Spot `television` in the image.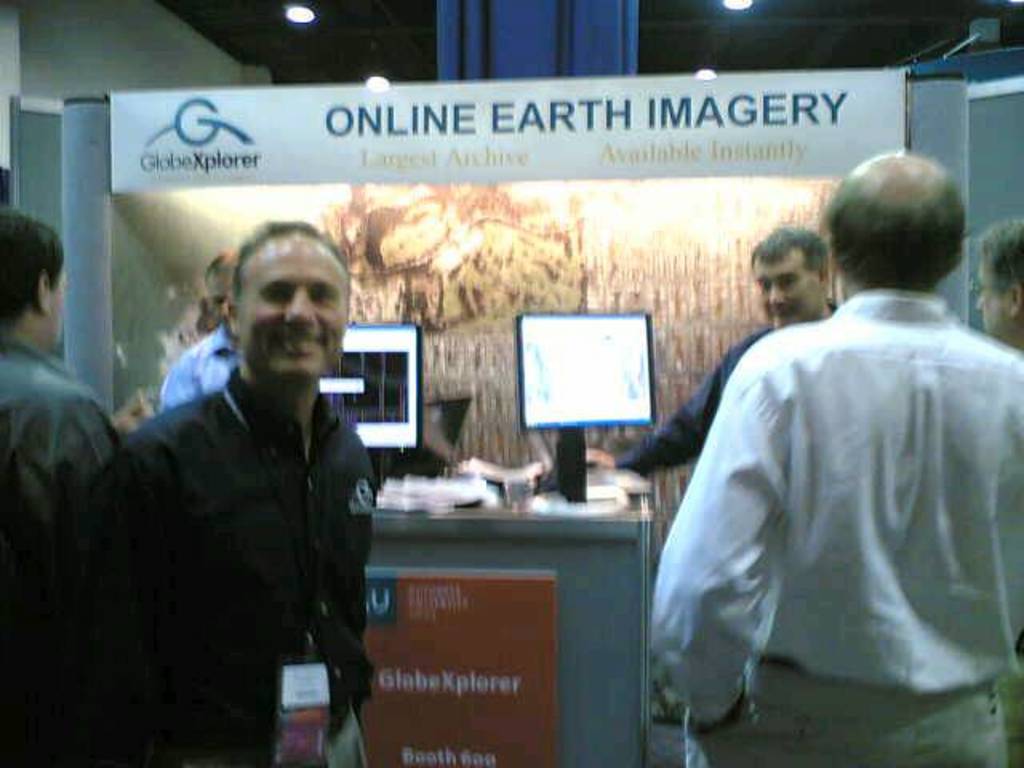
`television` found at [left=314, top=320, right=421, bottom=451].
